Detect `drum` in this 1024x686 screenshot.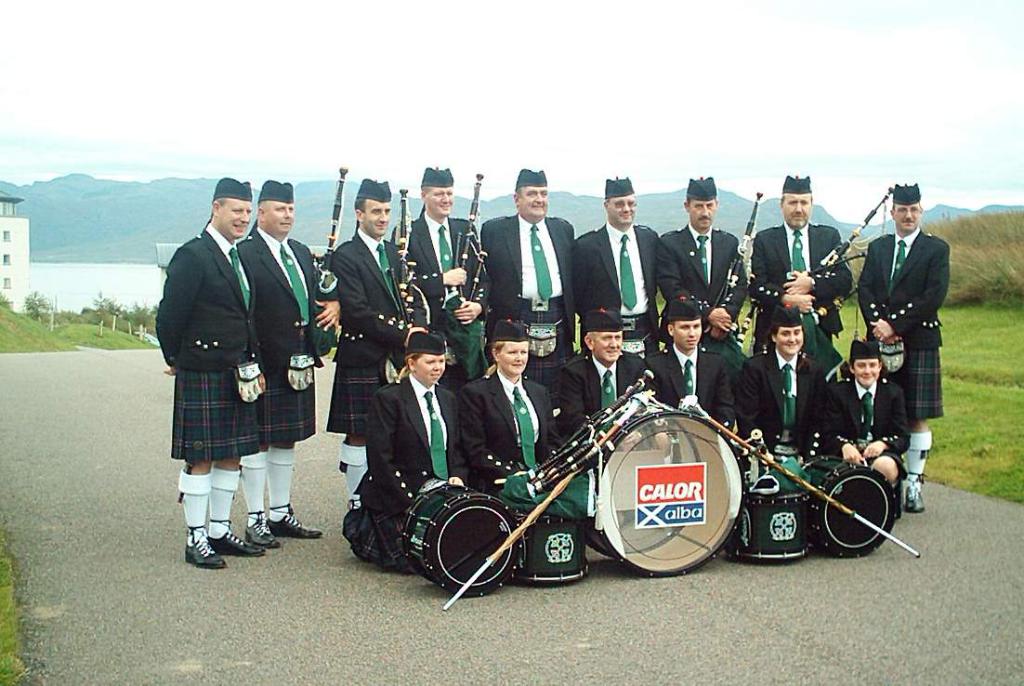
Detection: <box>511,516,591,584</box>.
